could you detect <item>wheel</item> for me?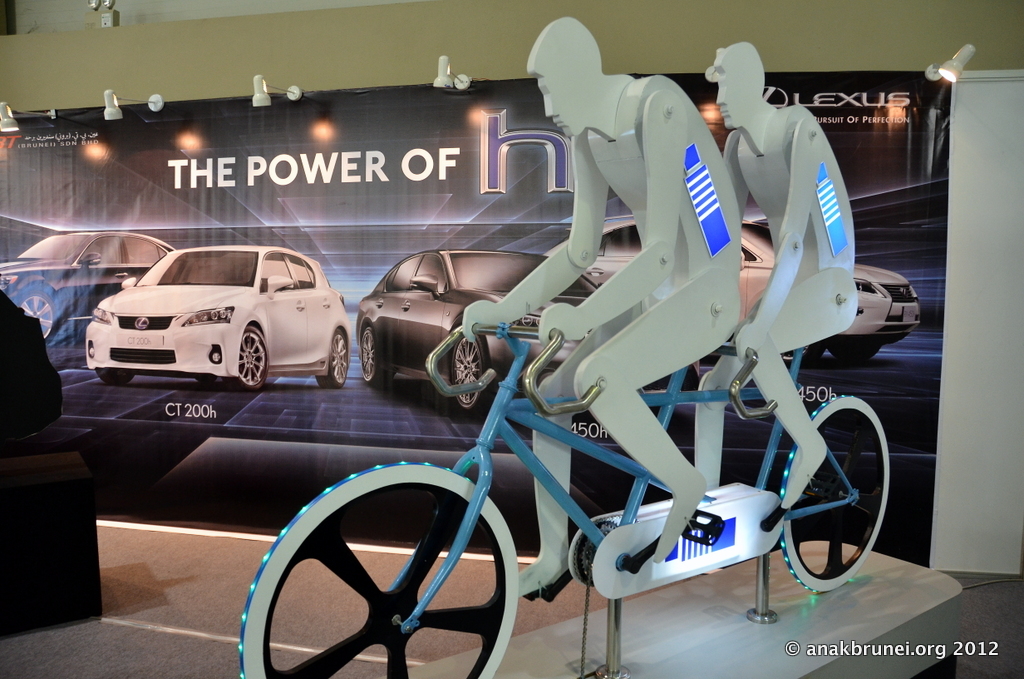
Detection result: pyautogui.locateOnScreen(355, 320, 394, 387).
